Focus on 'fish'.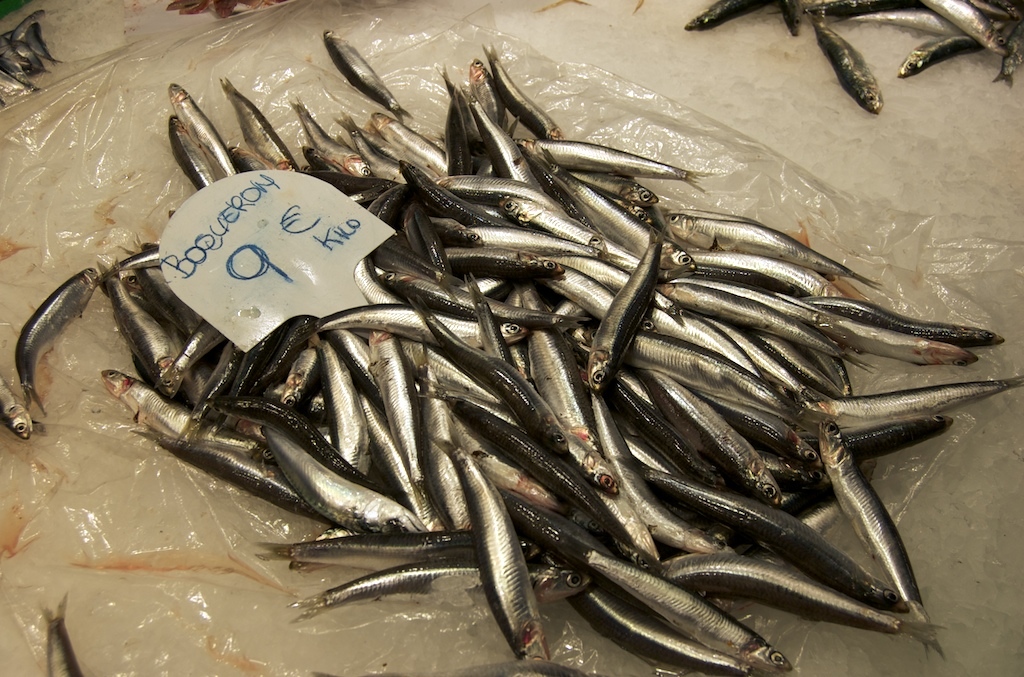
Focused at pyautogui.locateOnScreen(533, 150, 696, 273).
